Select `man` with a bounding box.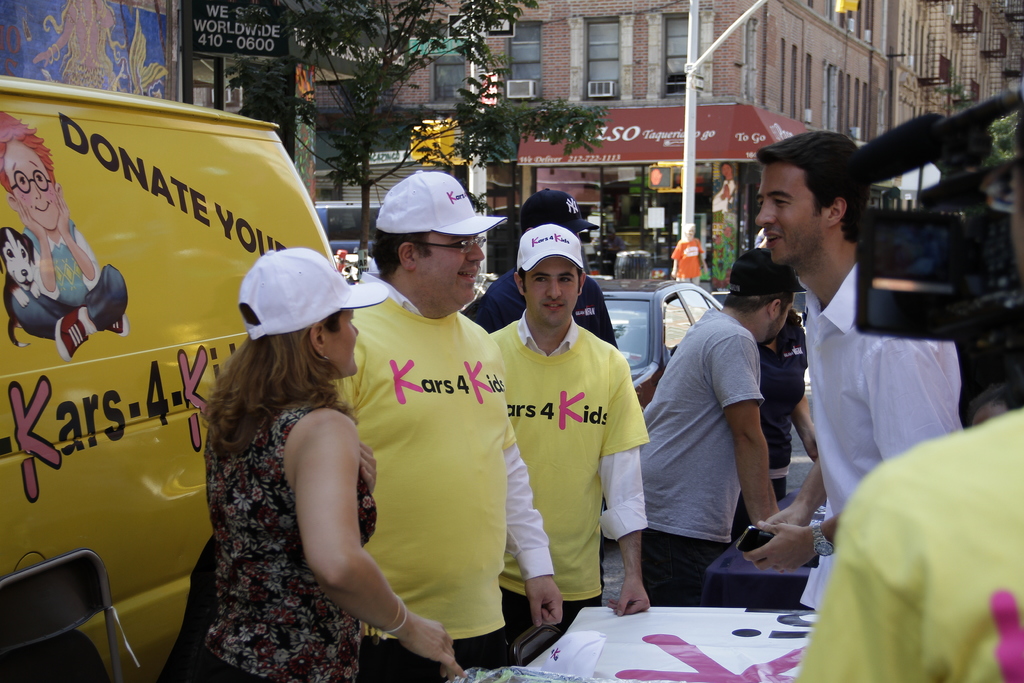
x1=331, y1=169, x2=564, y2=682.
